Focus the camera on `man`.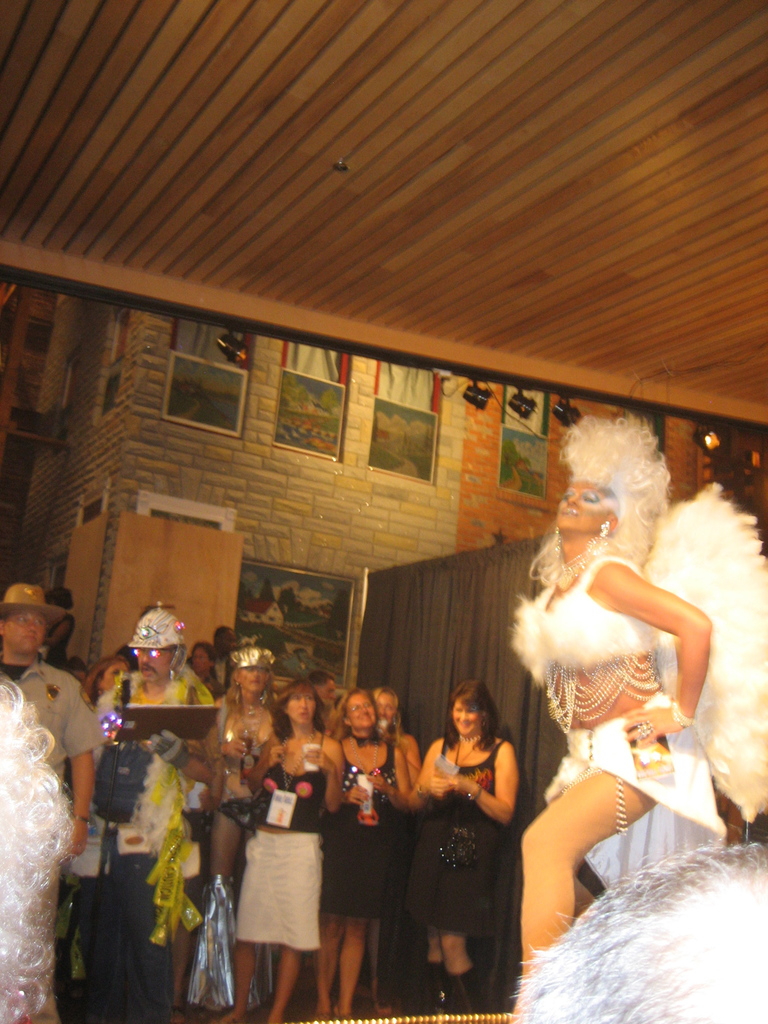
Focus region: 214, 619, 238, 692.
